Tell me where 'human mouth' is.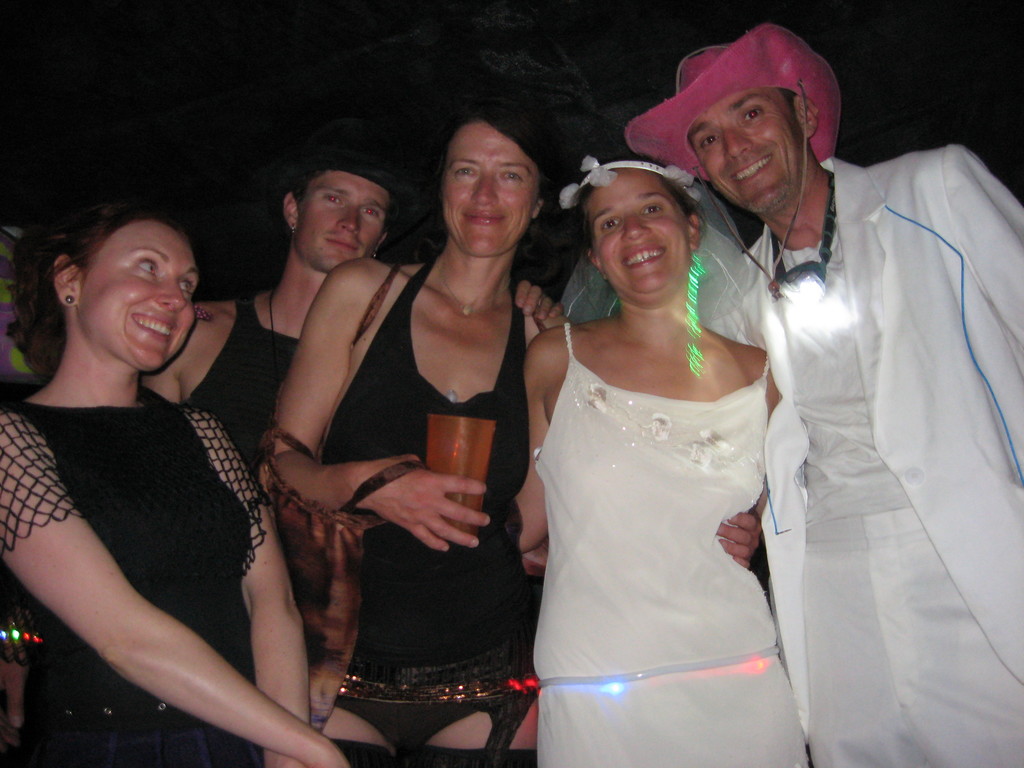
'human mouth' is at 621,242,666,271.
